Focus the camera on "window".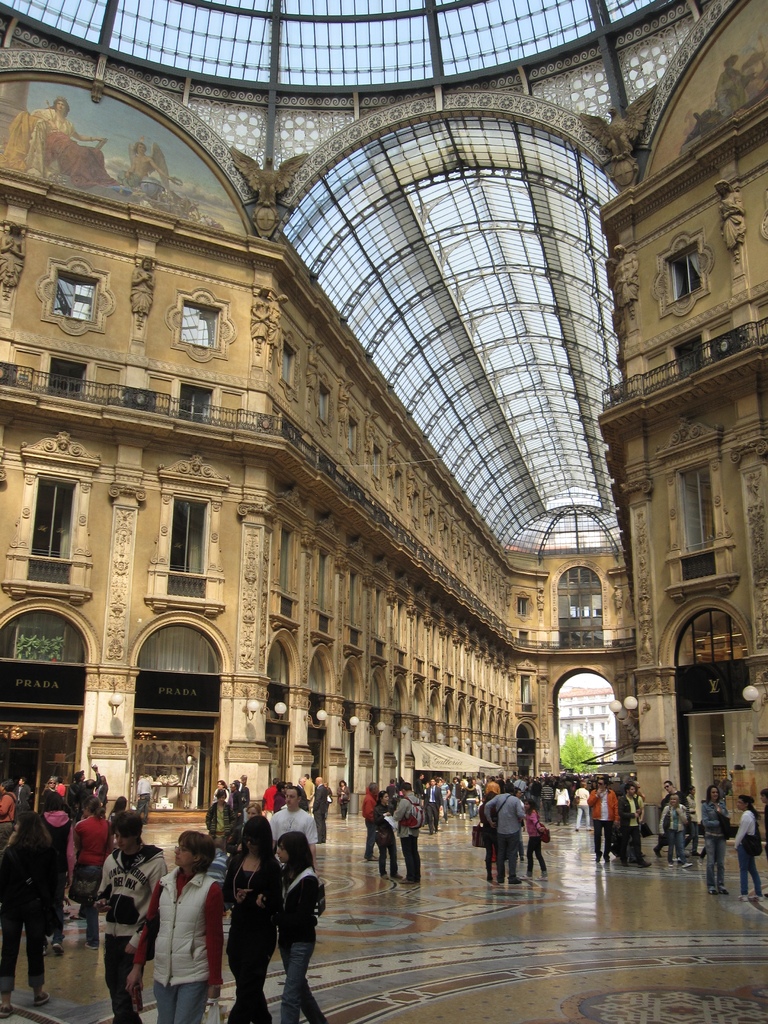
Focus region: 559,568,602,643.
